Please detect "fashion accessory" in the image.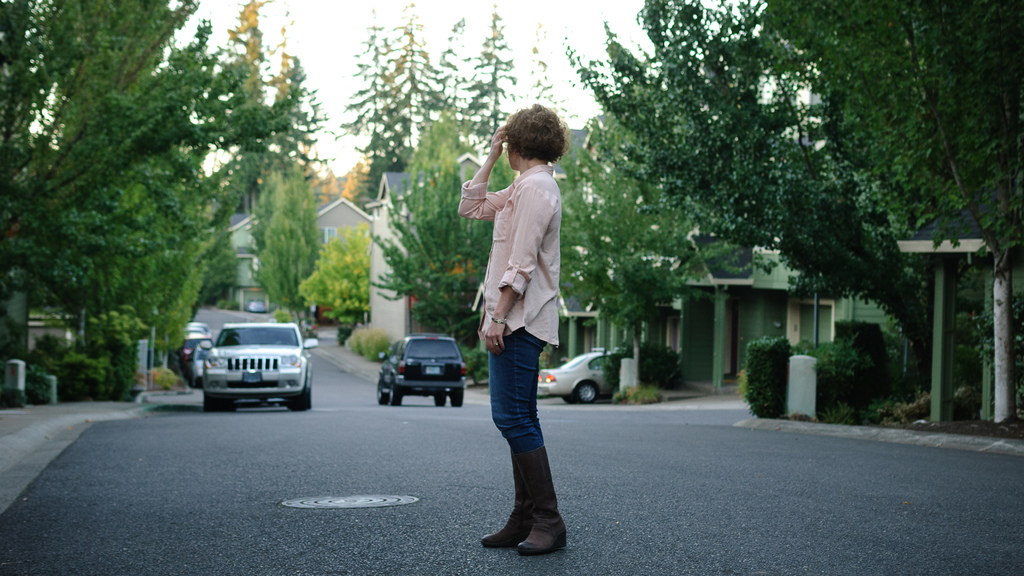
484:451:535:550.
